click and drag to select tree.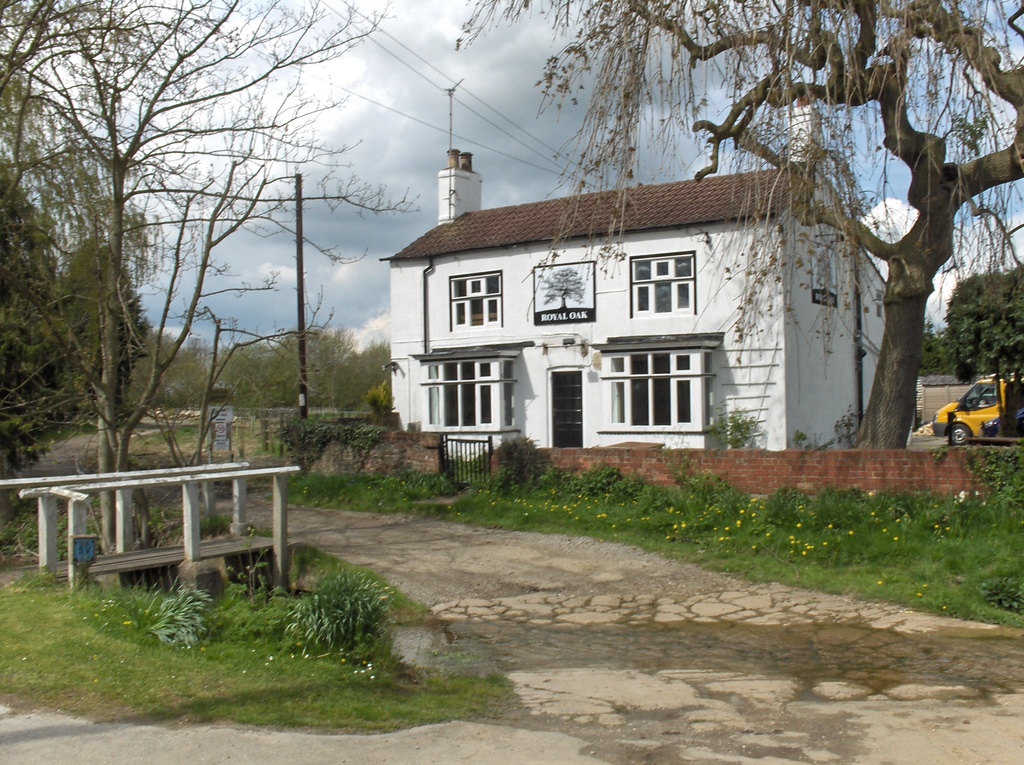
Selection: (460, 0, 1023, 450).
